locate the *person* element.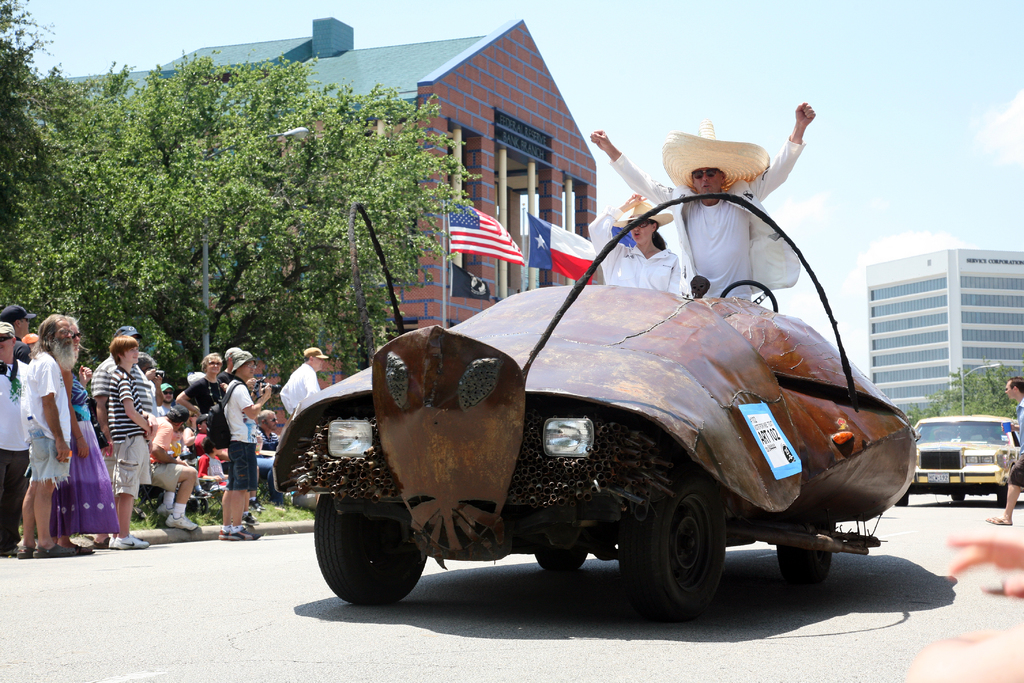
Element bbox: detection(278, 349, 325, 427).
